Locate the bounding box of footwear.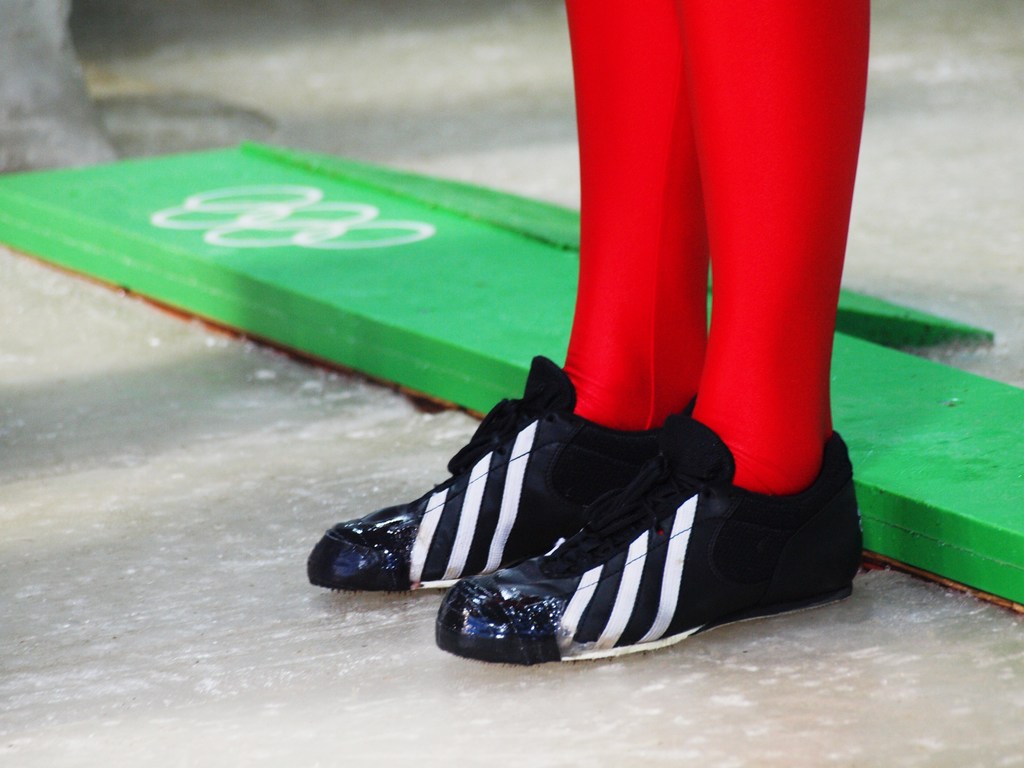
Bounding box: (x1=431, y1=406, x2=858, y2=650).
